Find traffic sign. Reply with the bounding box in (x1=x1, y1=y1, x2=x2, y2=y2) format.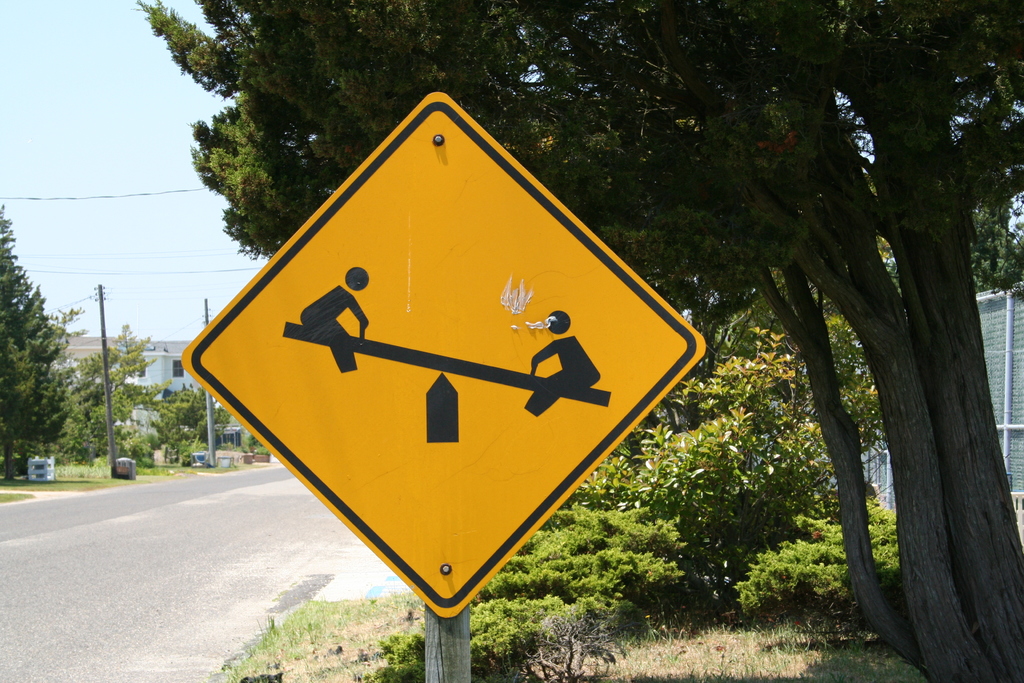
(x1=180, y1=92, x2=707, y2=617).
